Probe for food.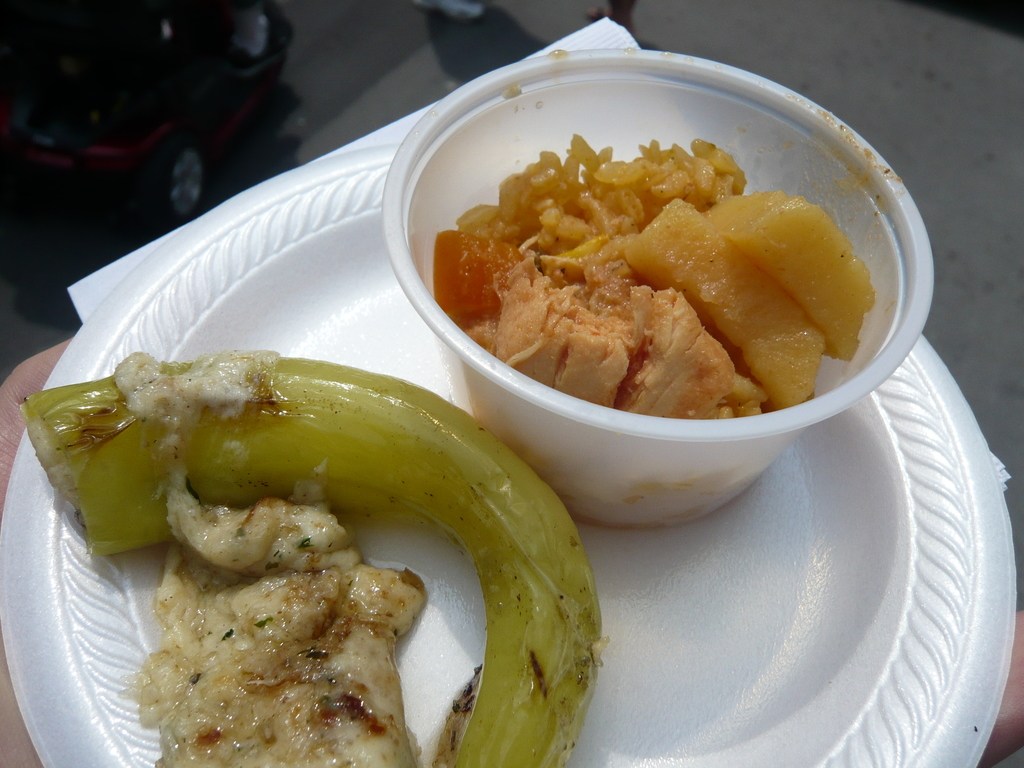
Probe result: [445, 106, 905, 406].
